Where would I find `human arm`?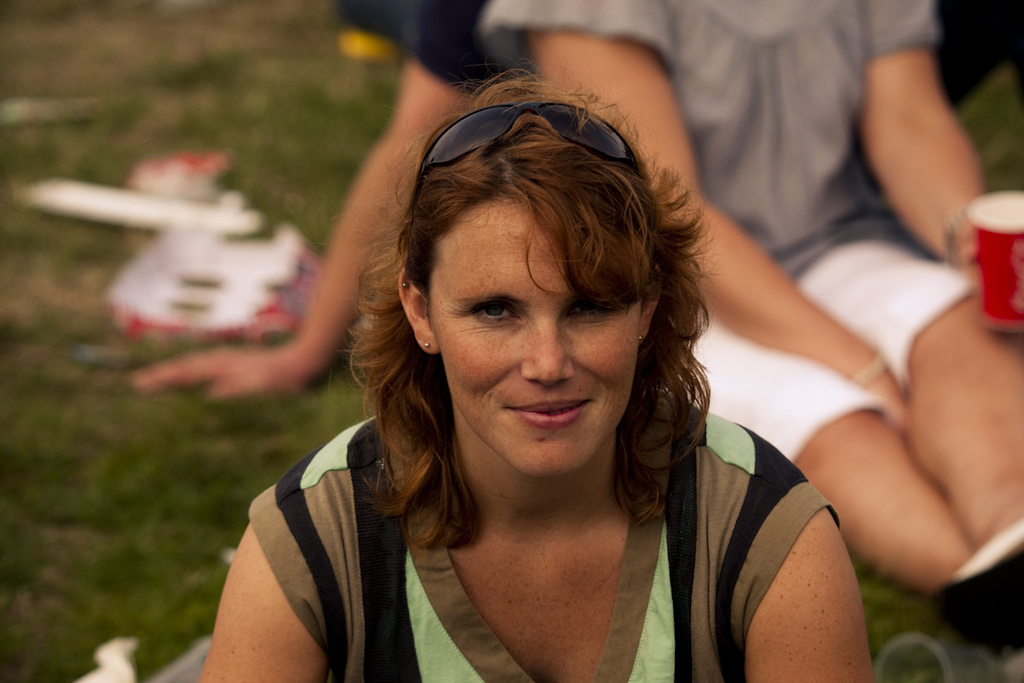
At 195,523,325,682.
